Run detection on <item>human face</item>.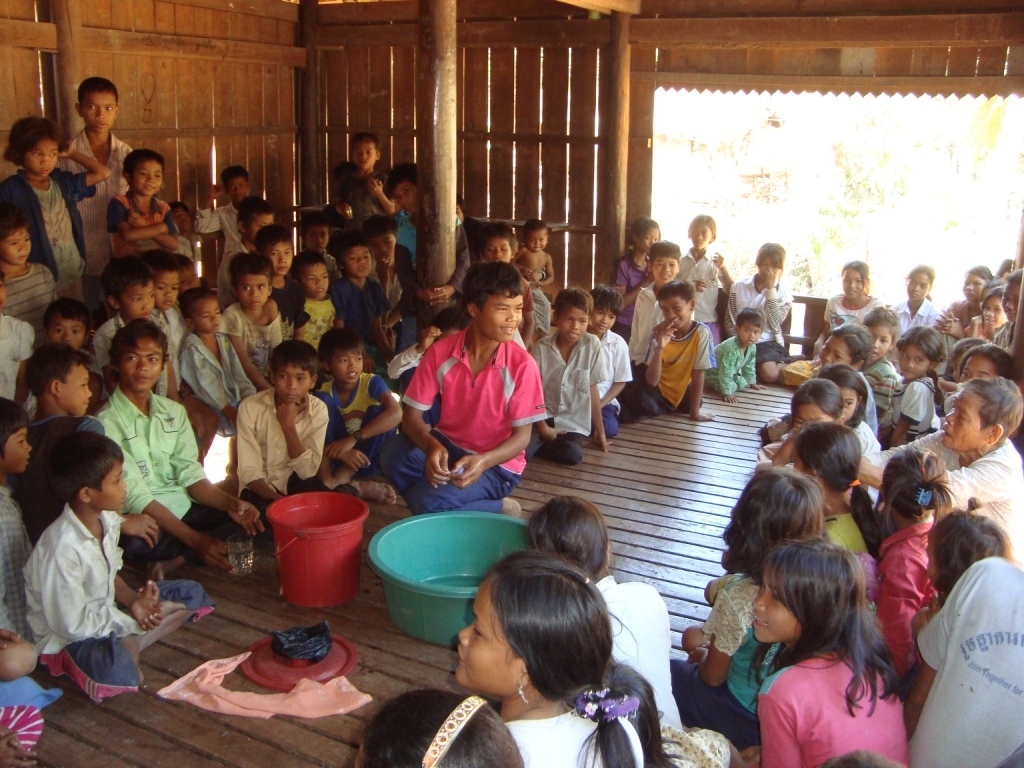
Result: (941, 392, 984, 453).
